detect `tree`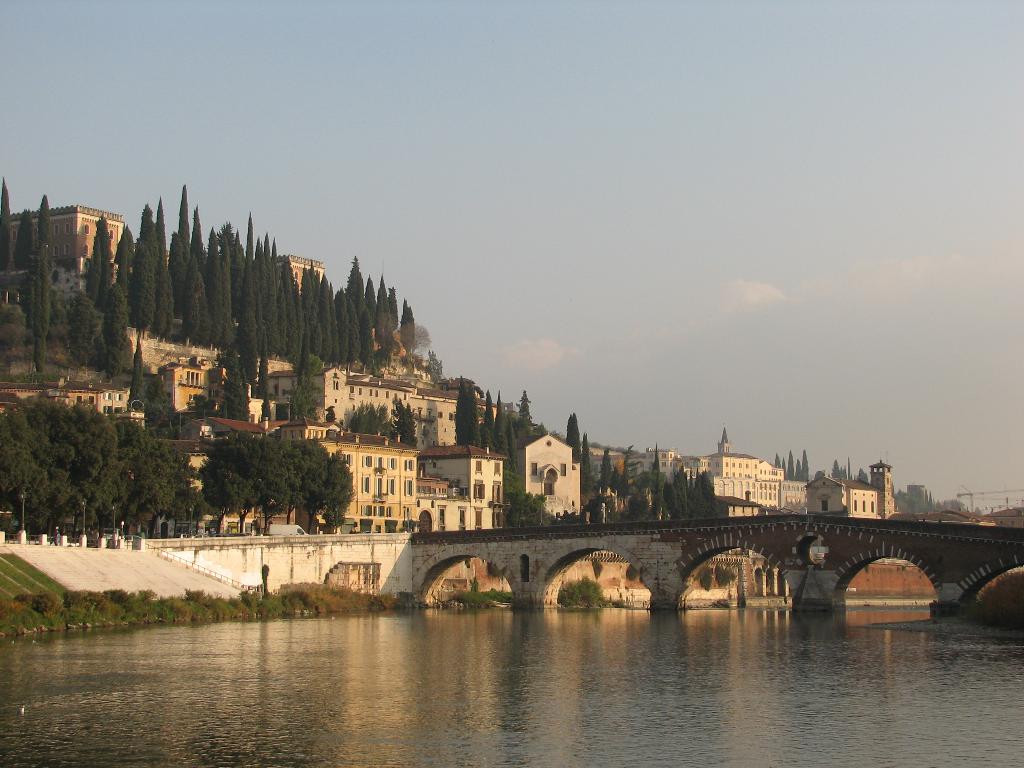
[20,204,36,266]
